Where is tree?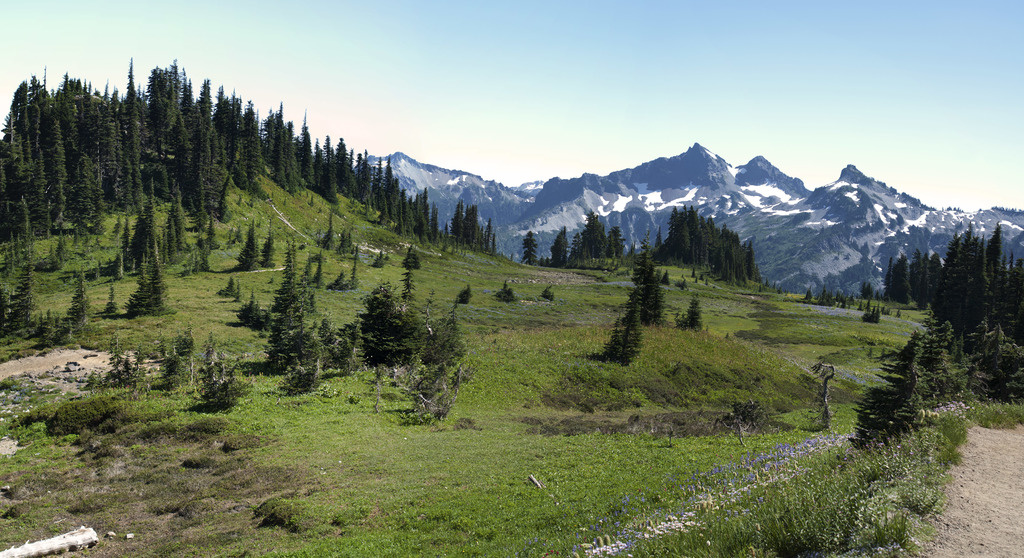
x1=600, y1=291, x2=639, y2=364.
